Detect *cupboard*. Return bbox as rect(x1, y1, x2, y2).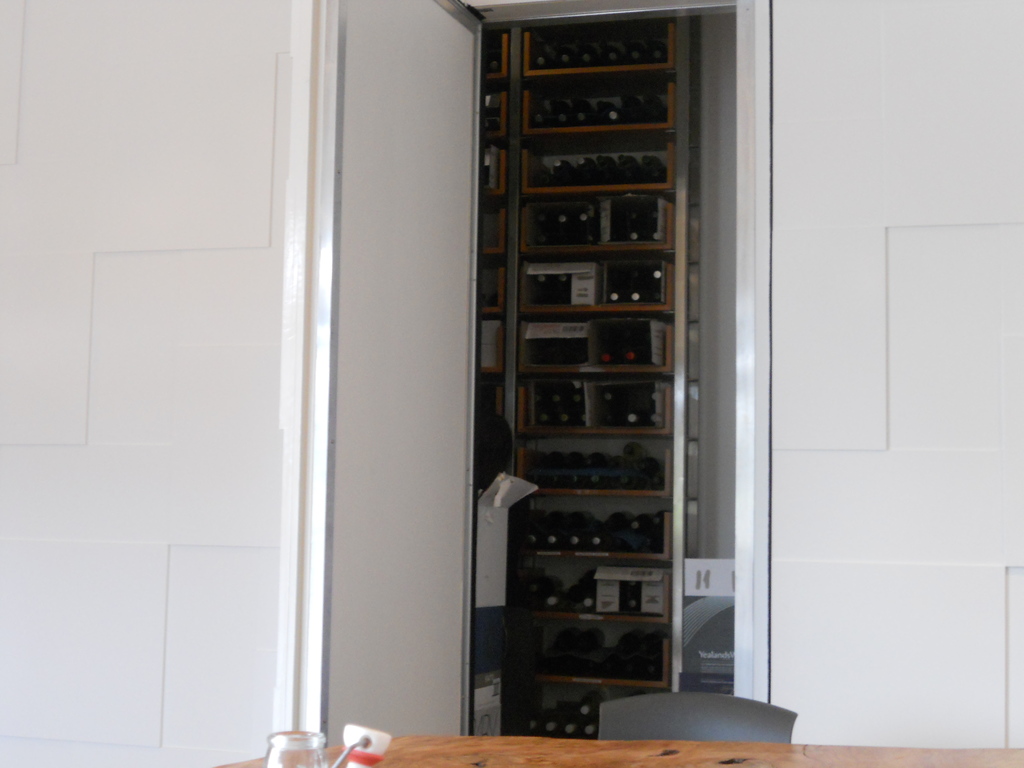
rect(478, 15, 736, 730).
